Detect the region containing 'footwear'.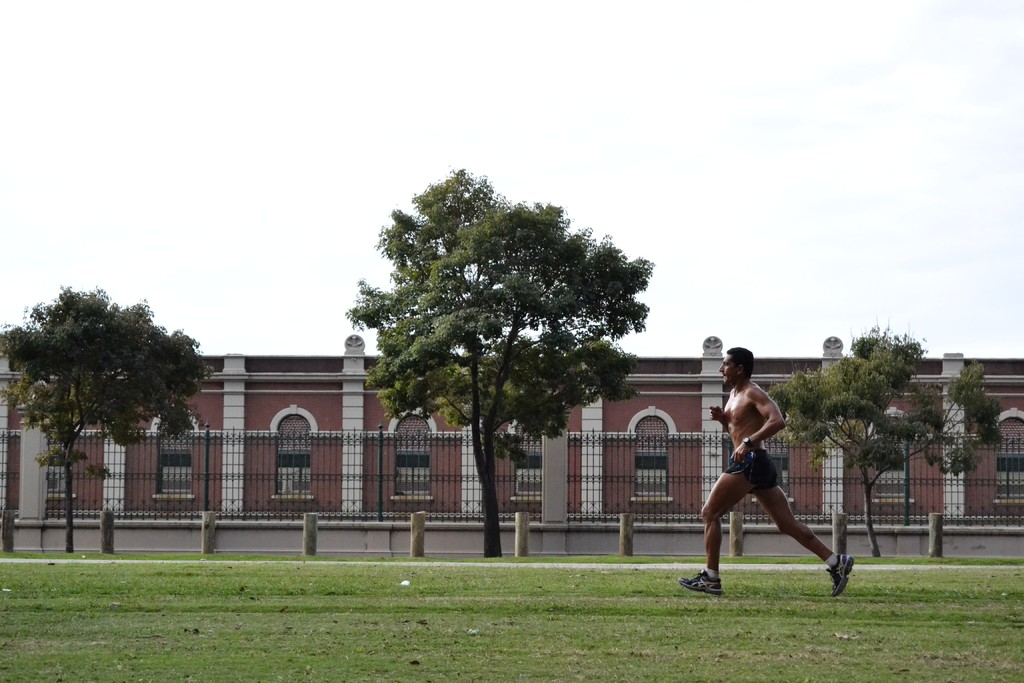
{"x1": 825, "y1": 552, "x2": 853, "y2": 595}.
